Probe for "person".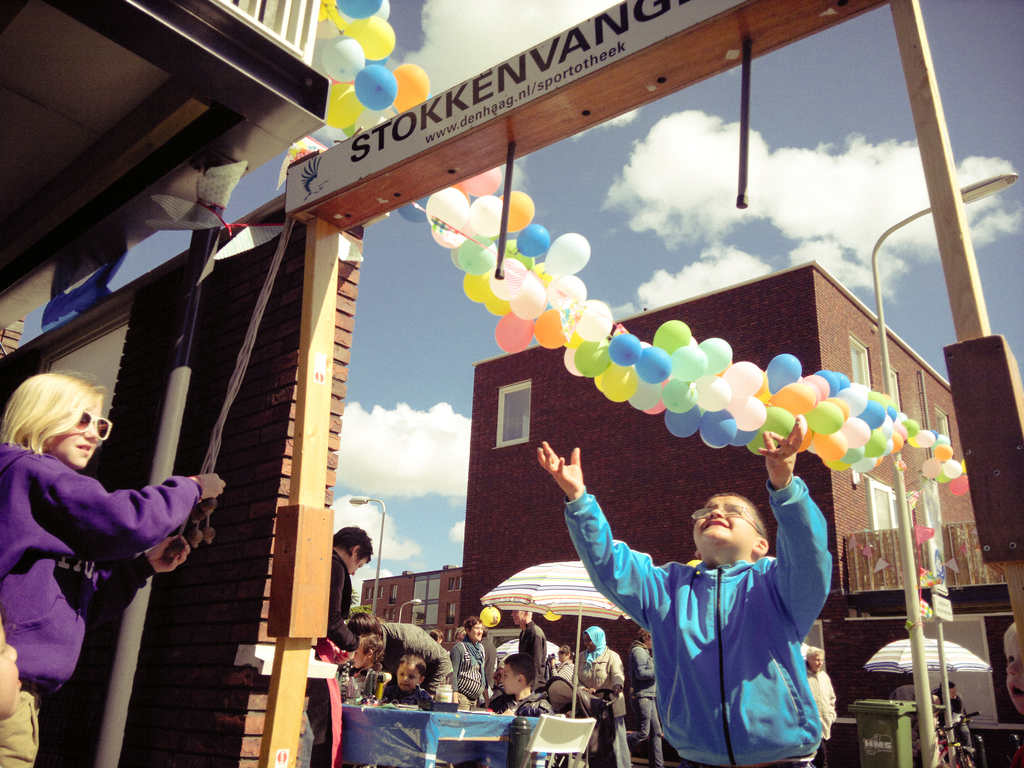
Probe result: (left=318, top=527, right=371, bottom=767).
